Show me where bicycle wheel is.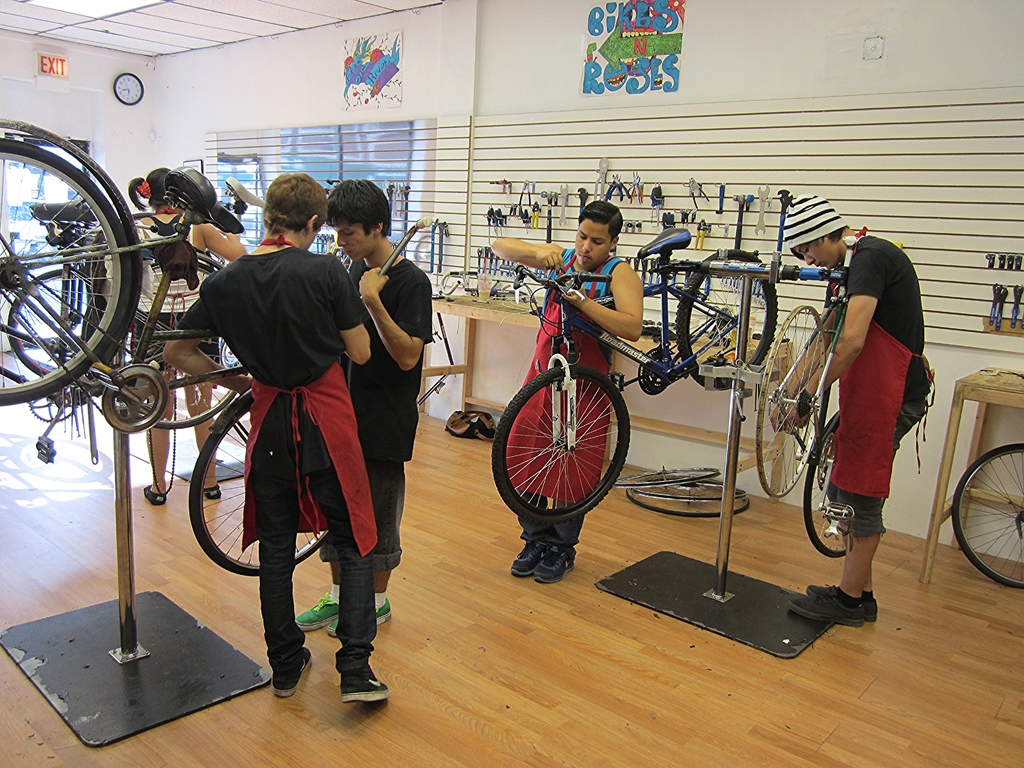
bicycle wheel is at detection(755, 305, 824, 497).
